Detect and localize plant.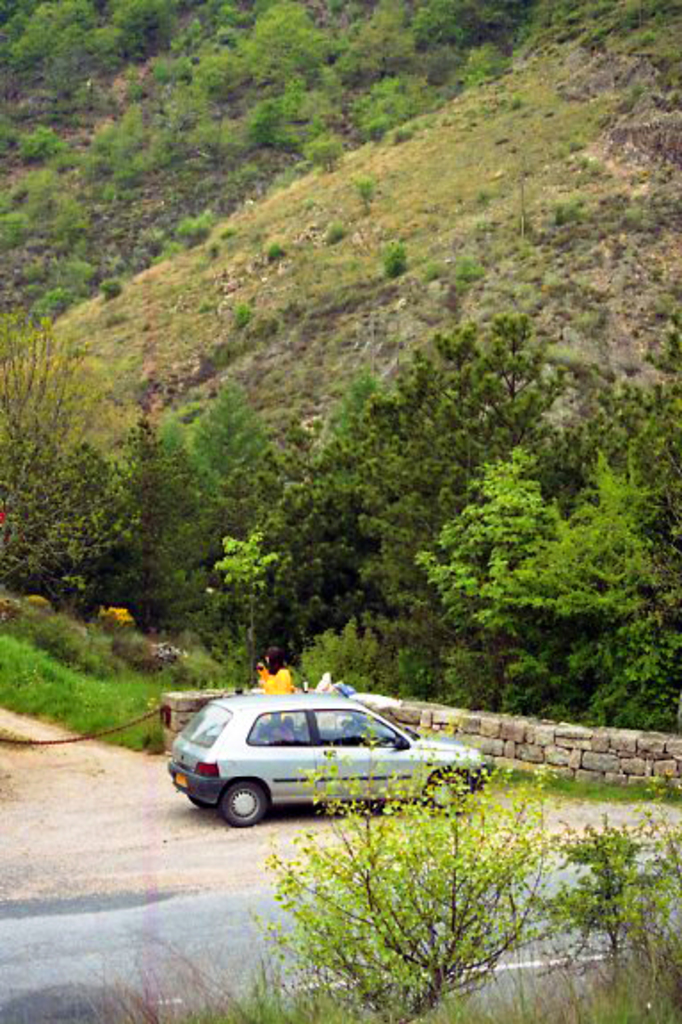
Localized at x1=240 y1=732 x2=552 y2=1022.
